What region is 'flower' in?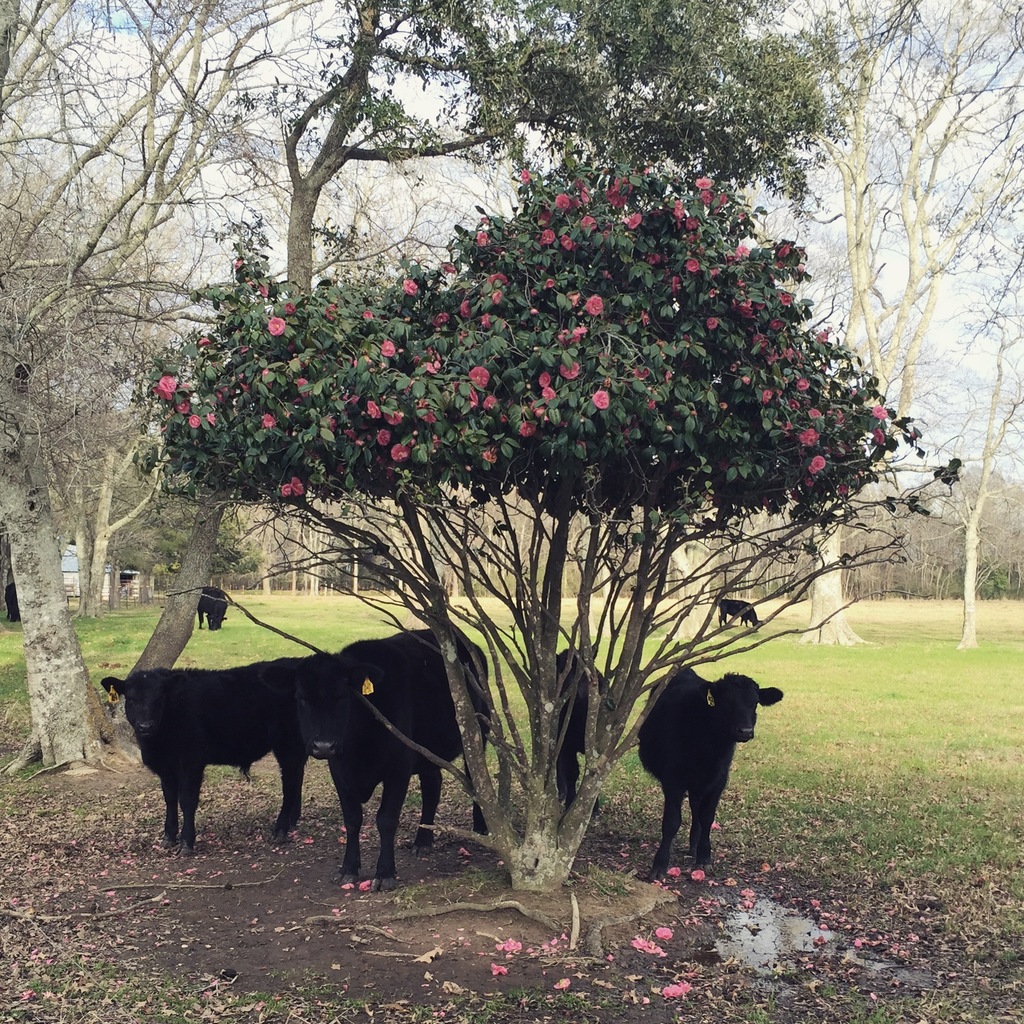
BBox(589, 388, 611, 415).
